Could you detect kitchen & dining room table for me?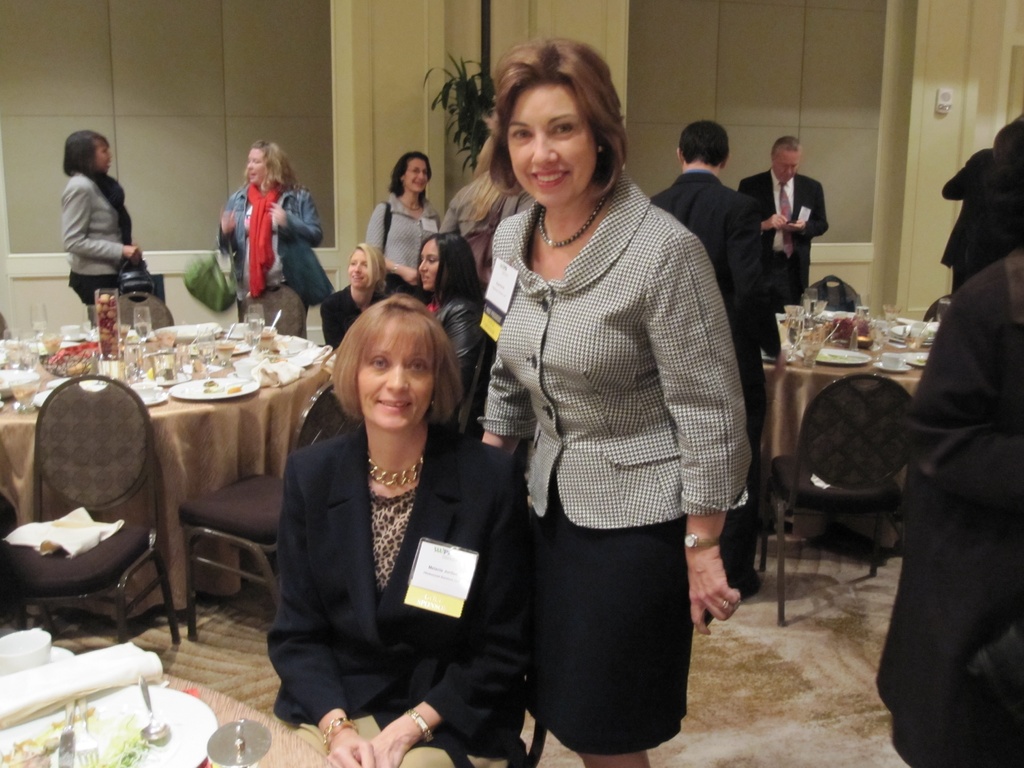
Detection result: 735/280/959/606.
